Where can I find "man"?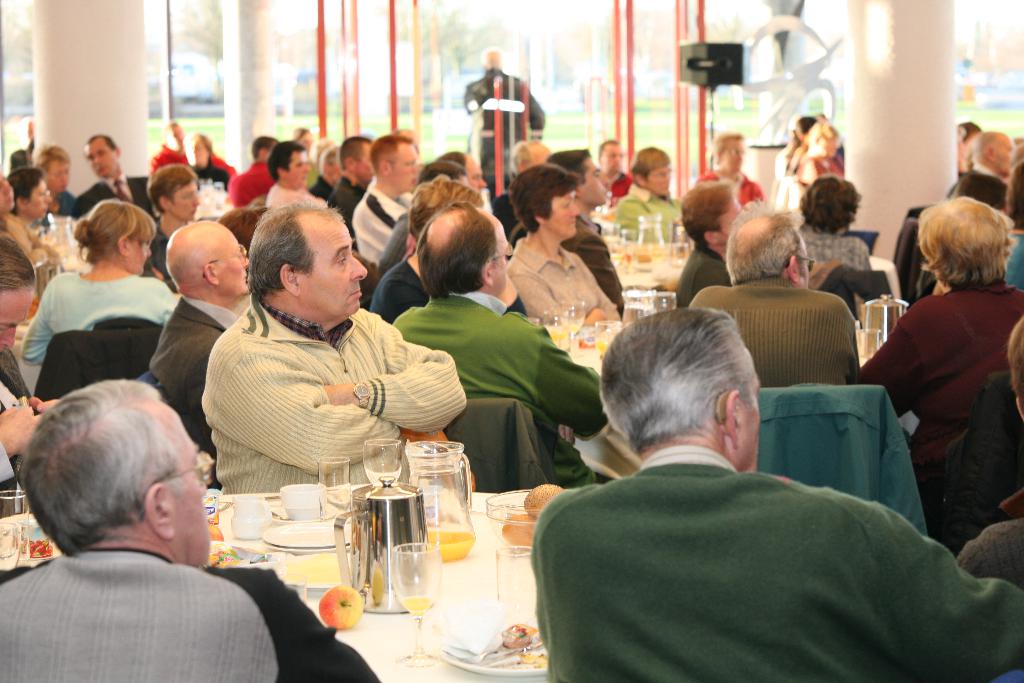
You can find it at 596/136/639/202.
